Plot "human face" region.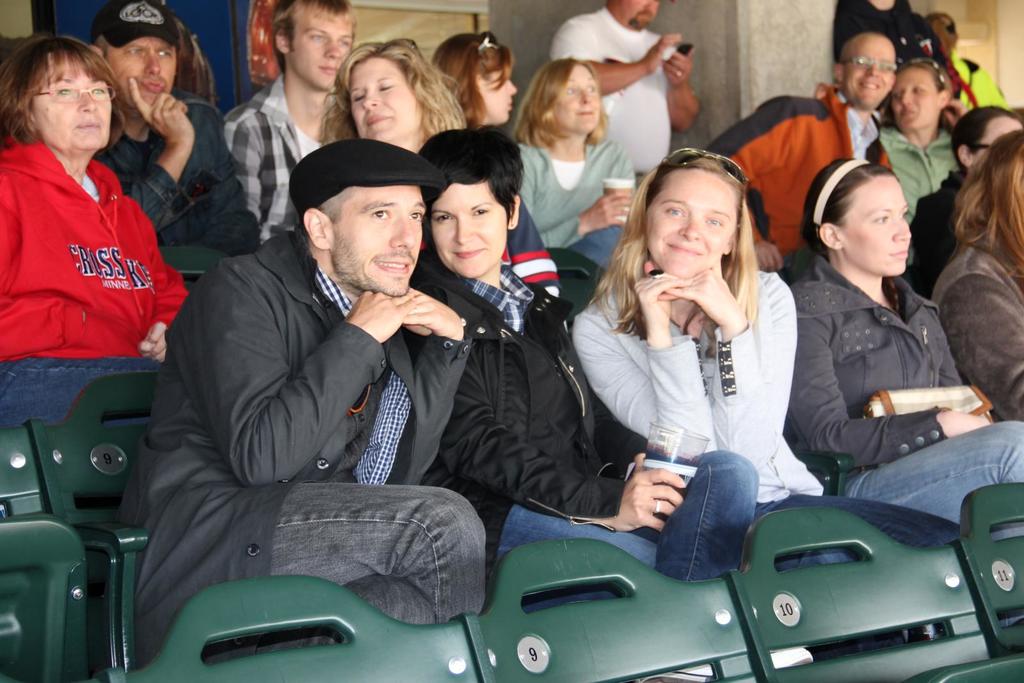
Plotted at crop(109, 40, 176, 107).
